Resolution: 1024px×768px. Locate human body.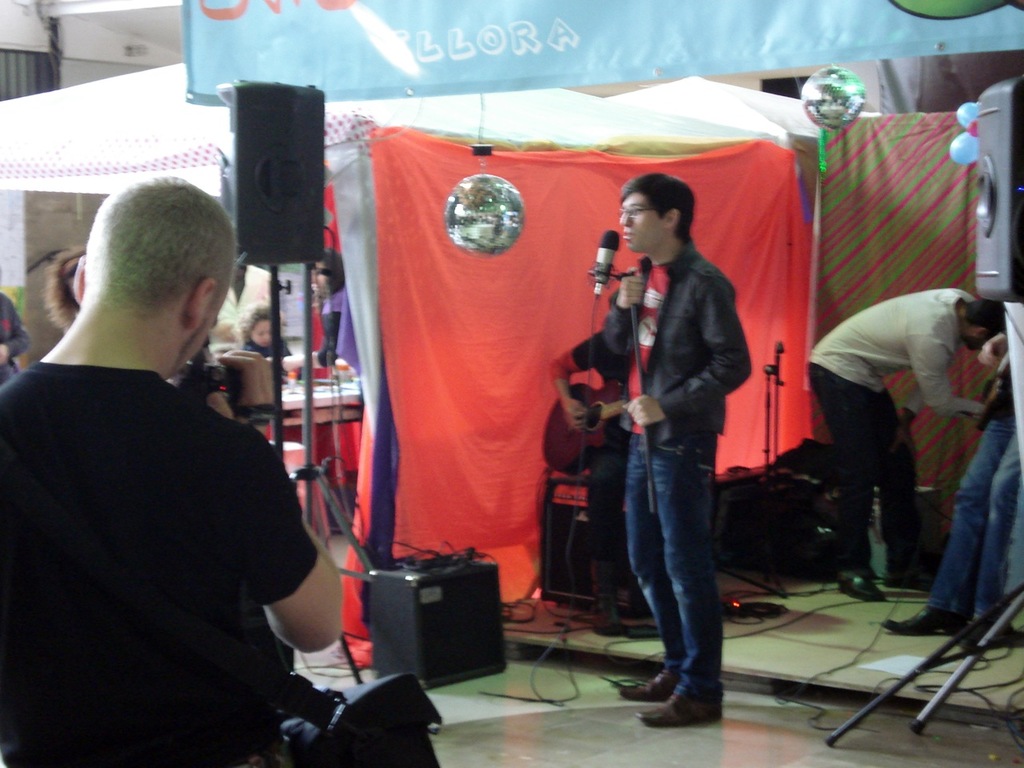
region(22, 178, 334, 758).
